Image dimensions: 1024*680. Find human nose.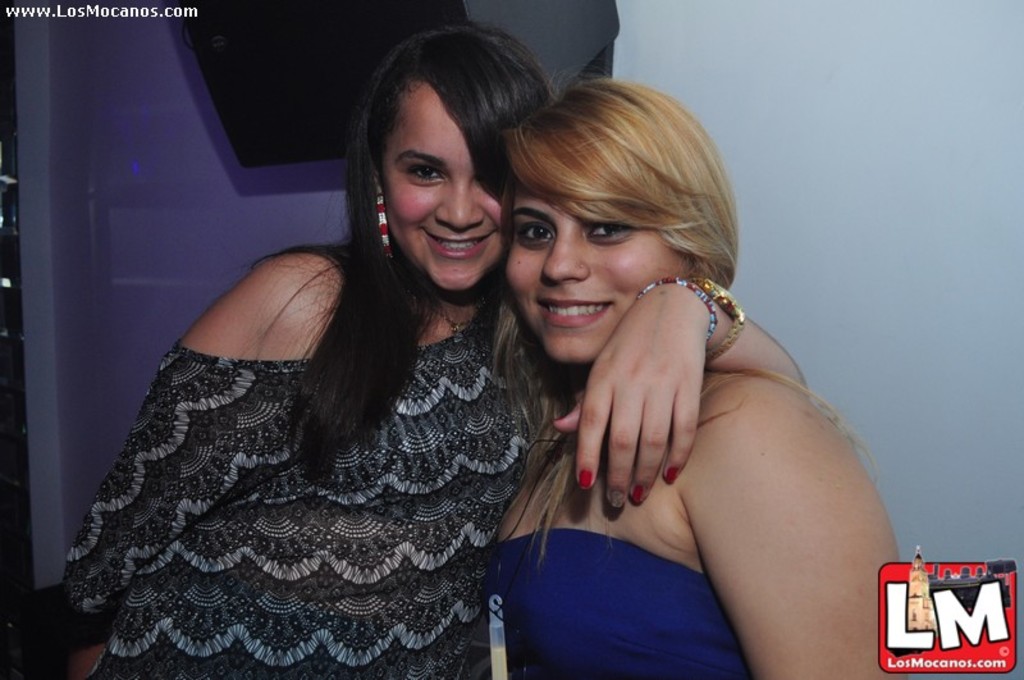
x1=539 y1=222 x2=604 y2=293.
